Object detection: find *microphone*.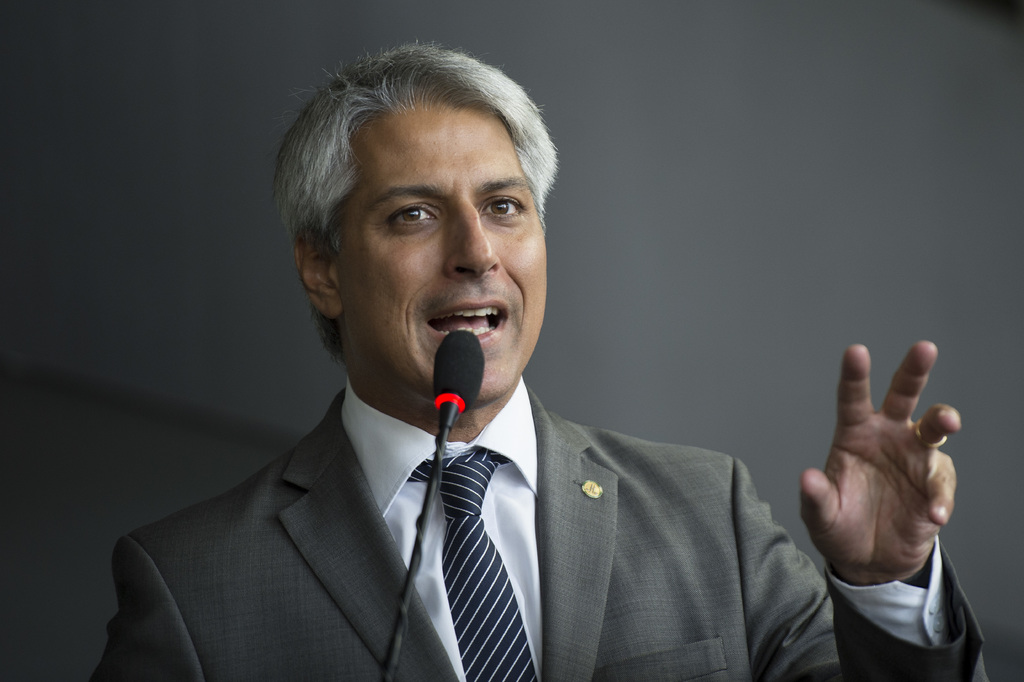
[x1=379, y1=331, x2=483, y2=681].
